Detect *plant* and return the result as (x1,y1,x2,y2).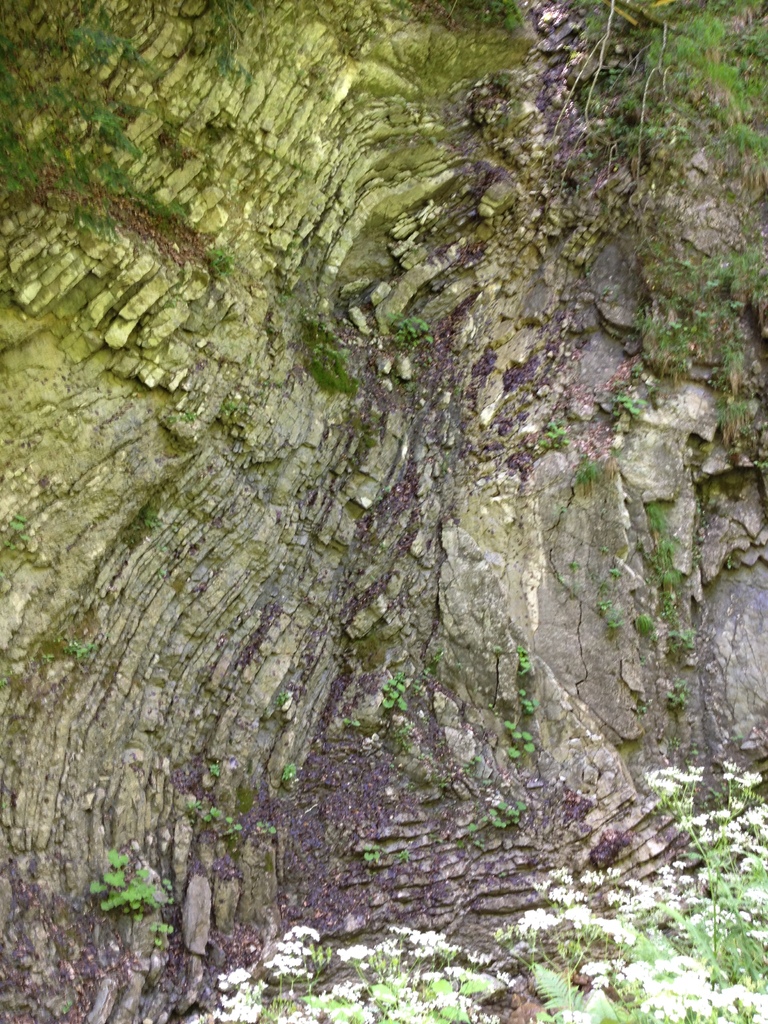
(204,804,221,823).
